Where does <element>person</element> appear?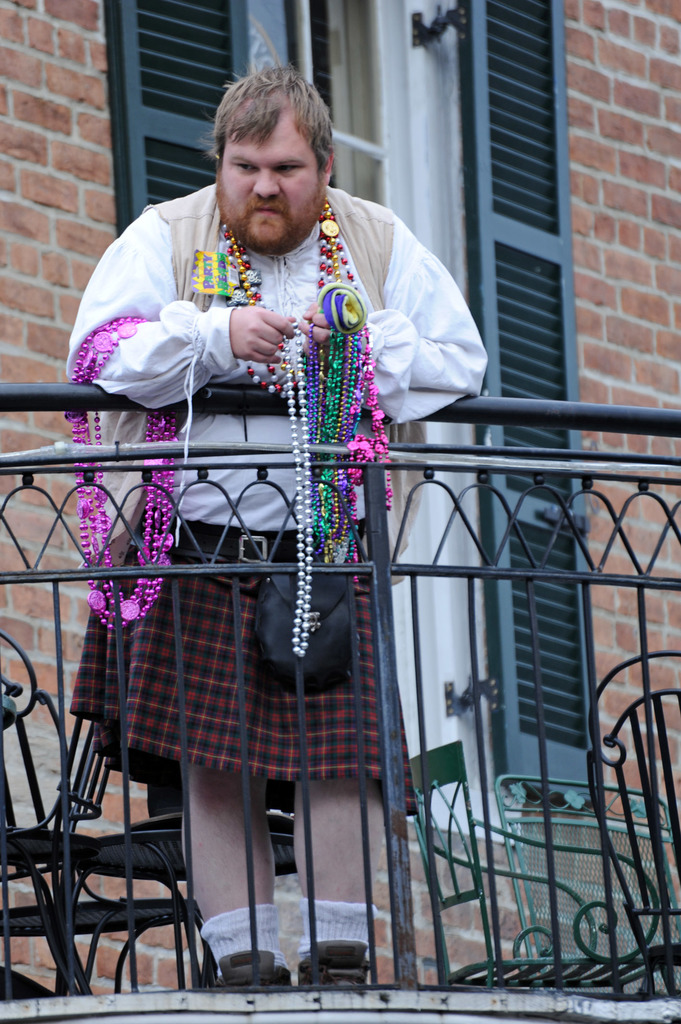
Appears at detection(72, 115, 491, 913).
